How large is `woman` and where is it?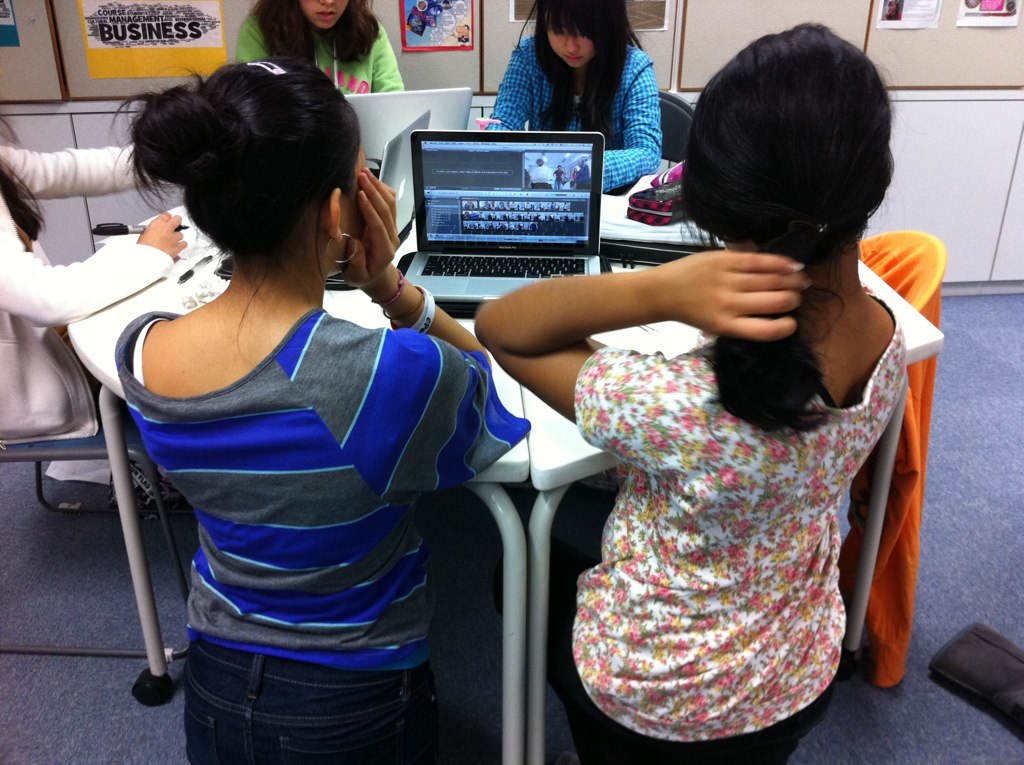
Bounding box: (left=486, top=0, right=662, bottom=194).
